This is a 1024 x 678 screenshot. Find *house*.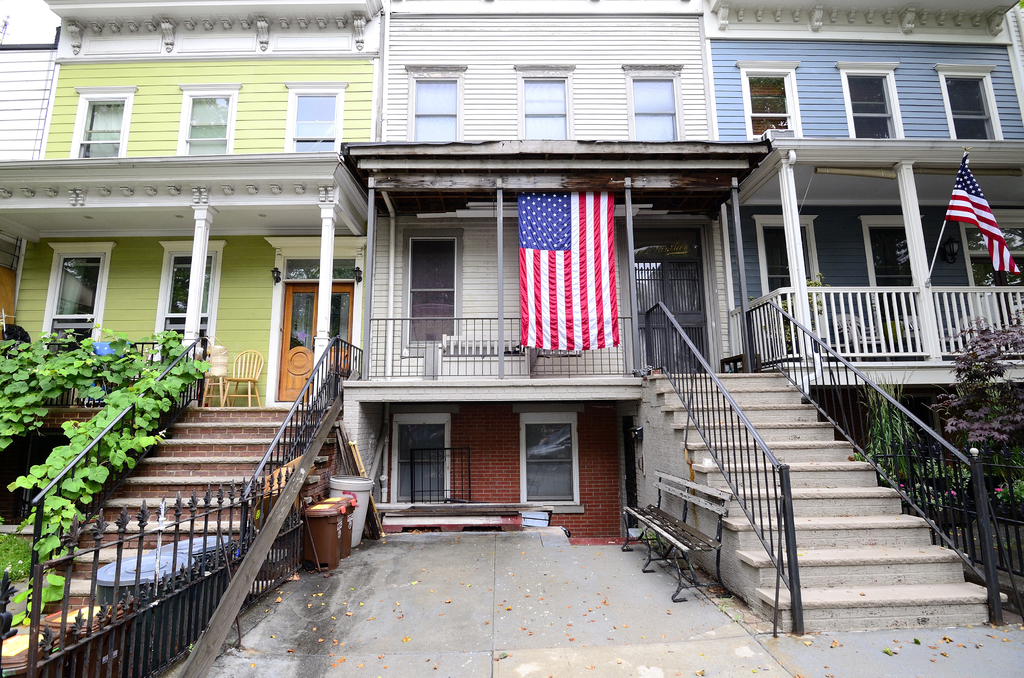
Bounding box: [left=724, top=0, right=1023, bottom=504].
